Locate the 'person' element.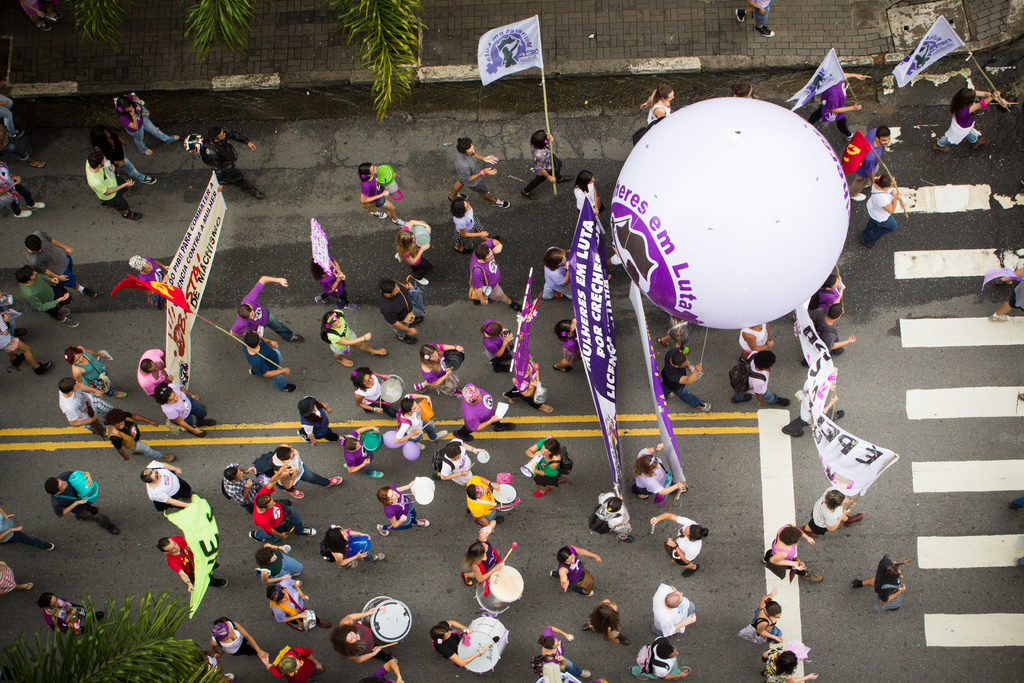
Element bbox: bbox=[846, 124, 893, 201].
